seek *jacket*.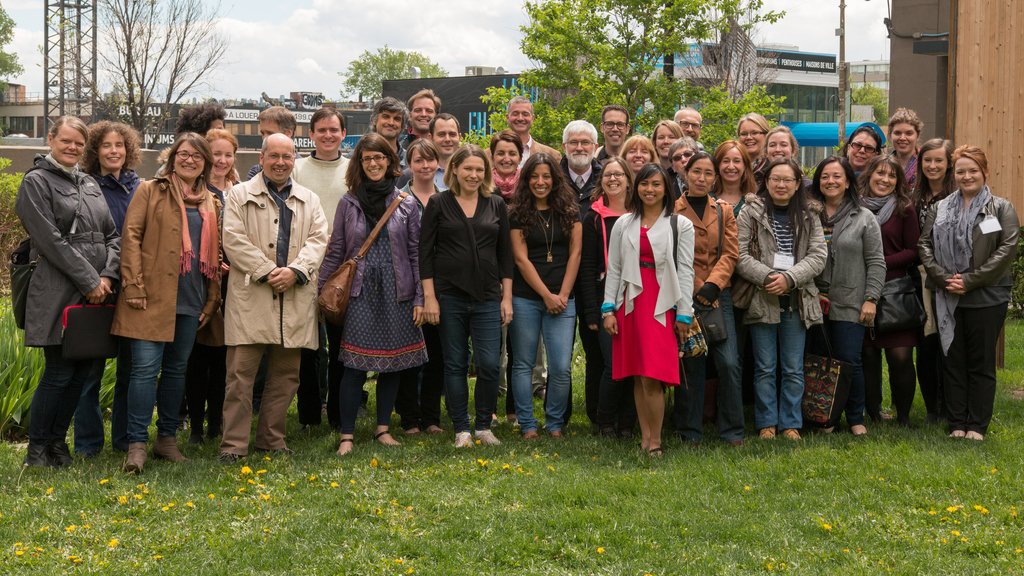
{"left": 79, "top": 166, "right": 147, "bottom": 239}.
